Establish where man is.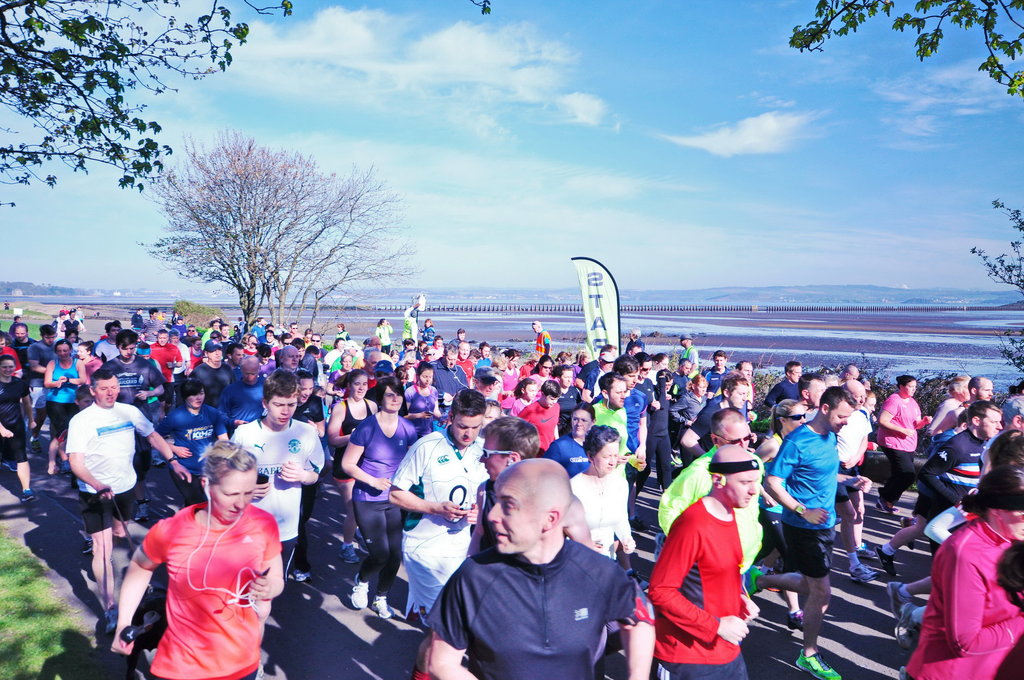
Established at x1=714 y1=360 x2=753 y2=405.
